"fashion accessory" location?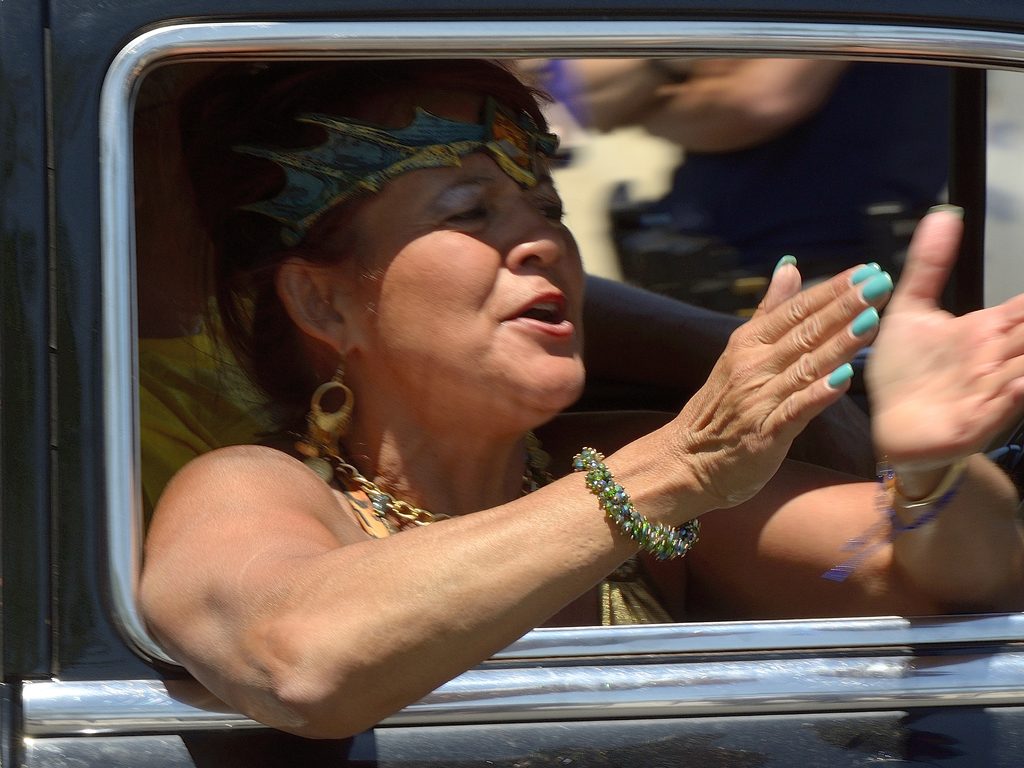
[814,462,986,578]
